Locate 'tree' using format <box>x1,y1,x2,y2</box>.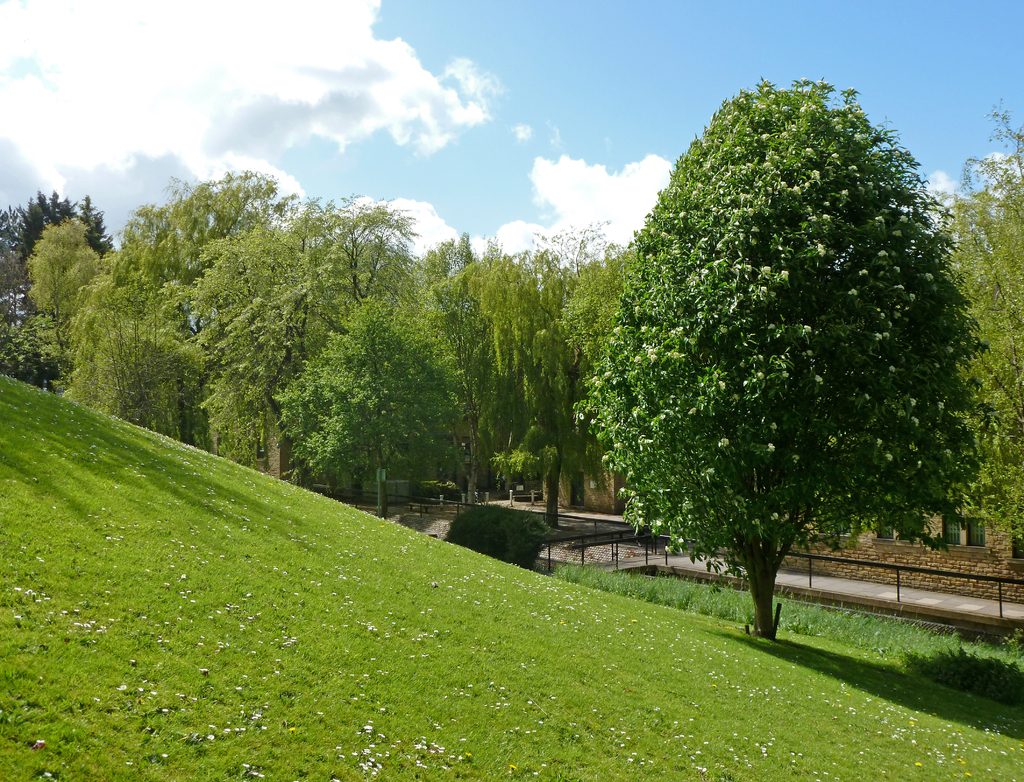
<box>280,295,452,498</box>.
